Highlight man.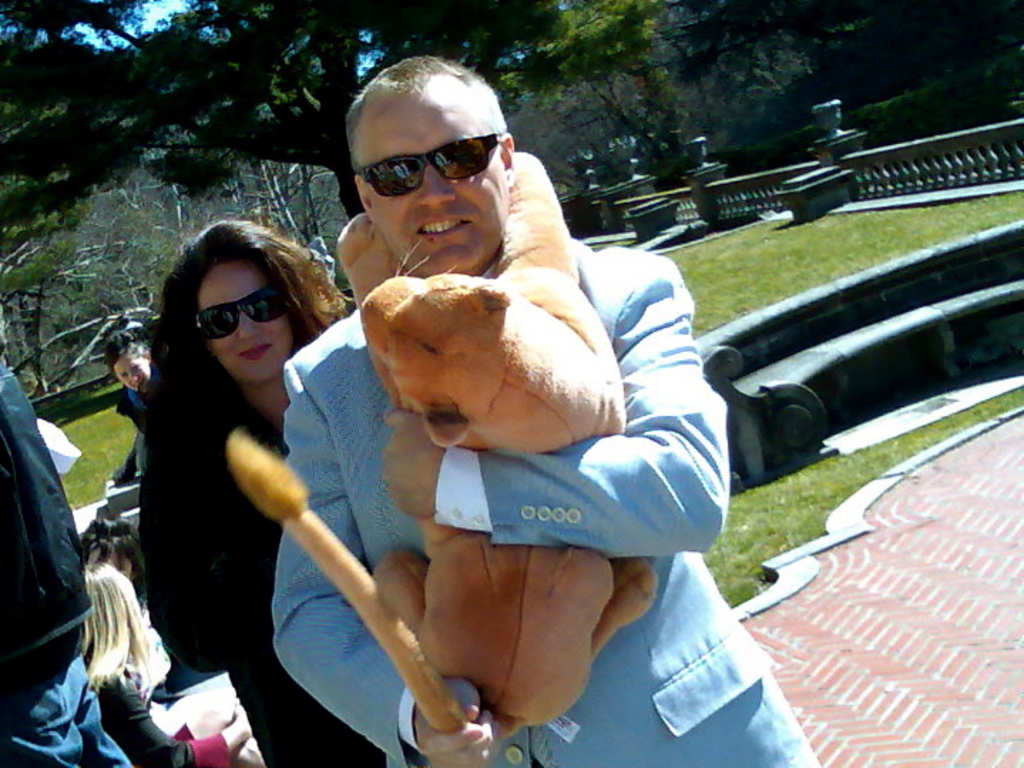
Highlighted region: [266, 43, 823, 767].
